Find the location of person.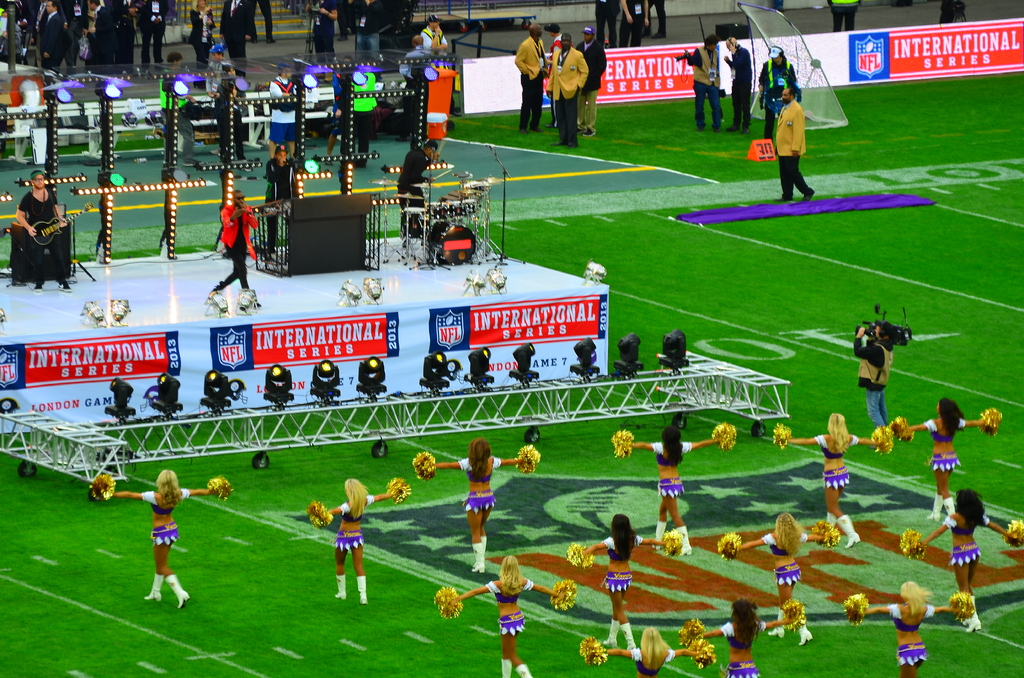
Location: Rect(917, 488, 1021, 604).
